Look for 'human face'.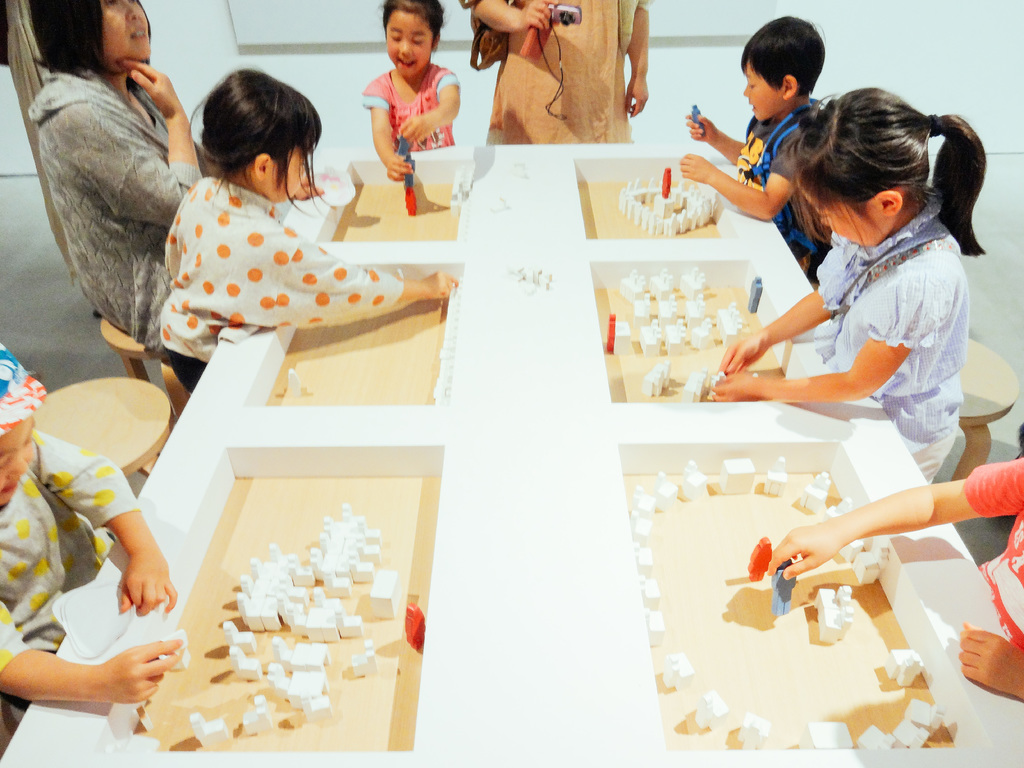
Found: box(265, 143, 305, 204).
